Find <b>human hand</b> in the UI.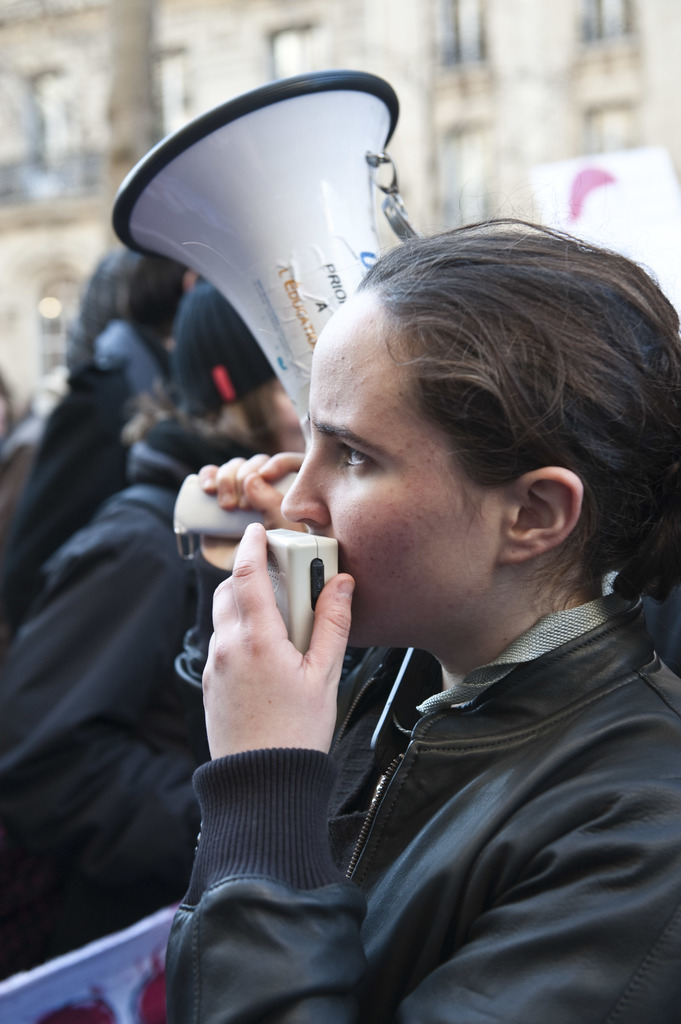
UI element at [x1=196, y1=447, x2=306, y2=575].
